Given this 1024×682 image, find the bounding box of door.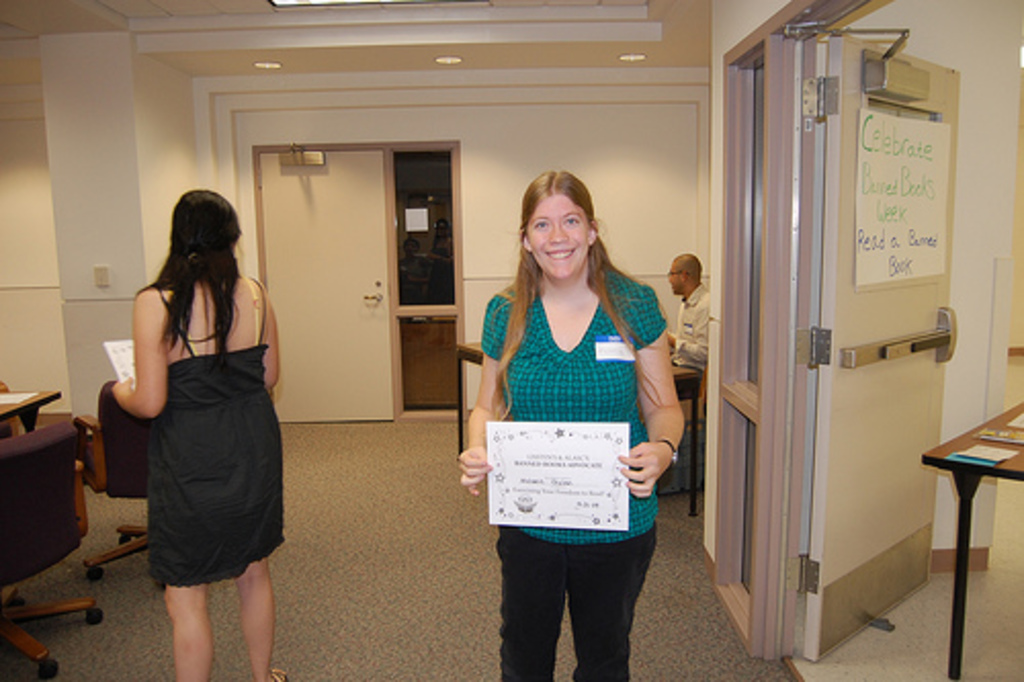
805:33:963:668.
